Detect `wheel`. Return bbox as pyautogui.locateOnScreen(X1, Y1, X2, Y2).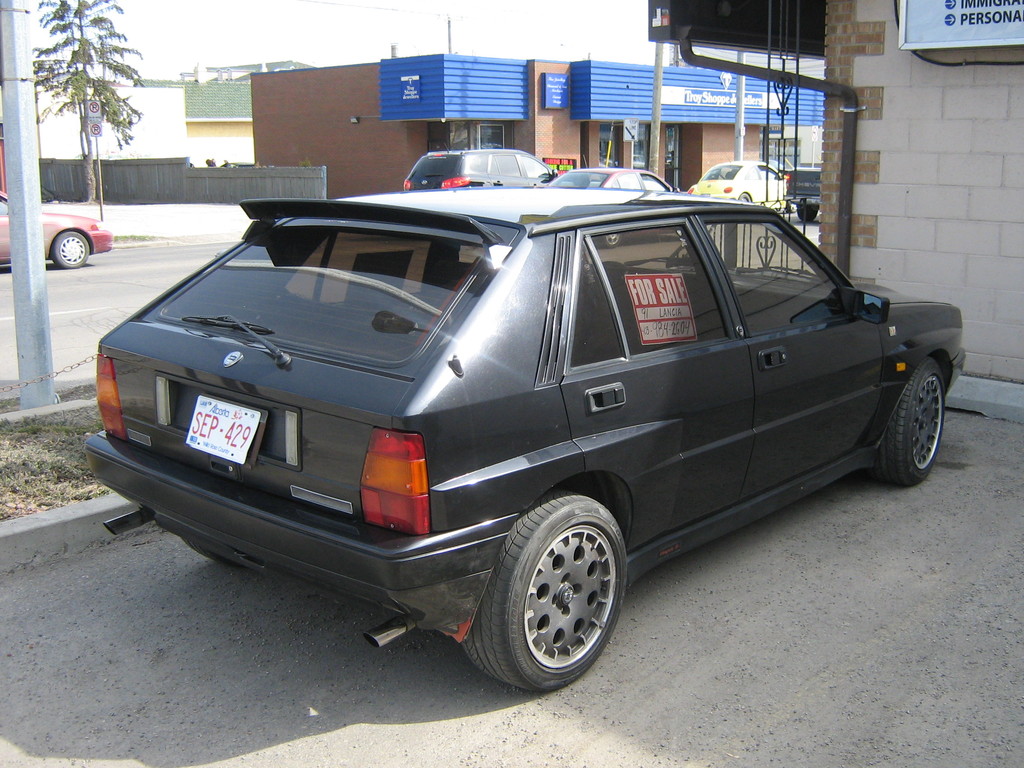
pyautogui.locateOnScreen(871, 358, 948, 486).
